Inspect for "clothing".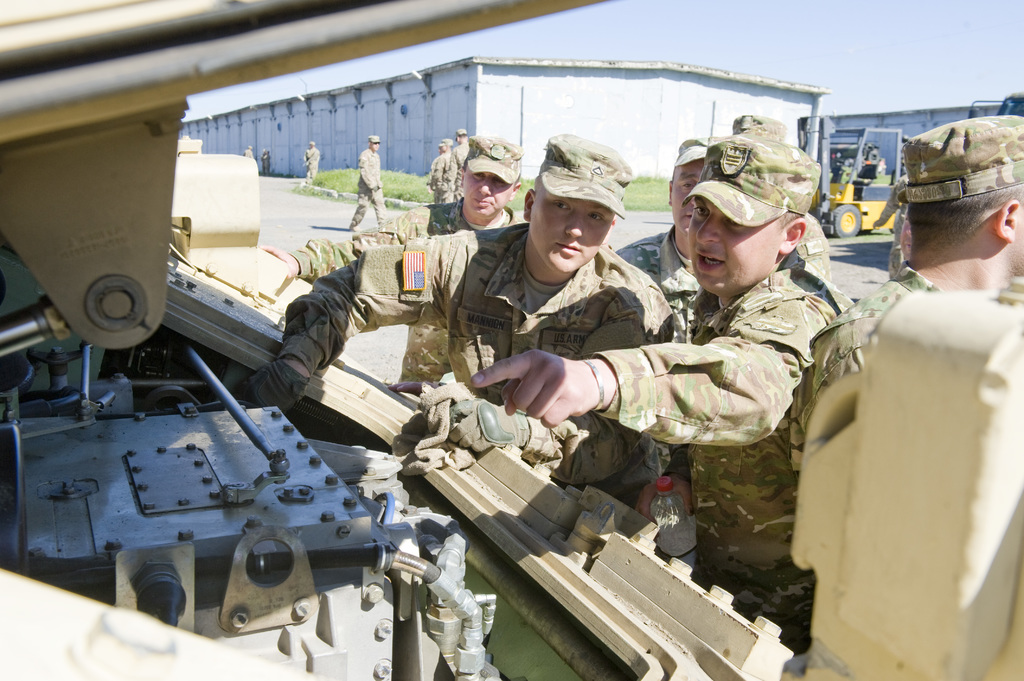
Inspection: bbox=(772, 213, 830, 280).
